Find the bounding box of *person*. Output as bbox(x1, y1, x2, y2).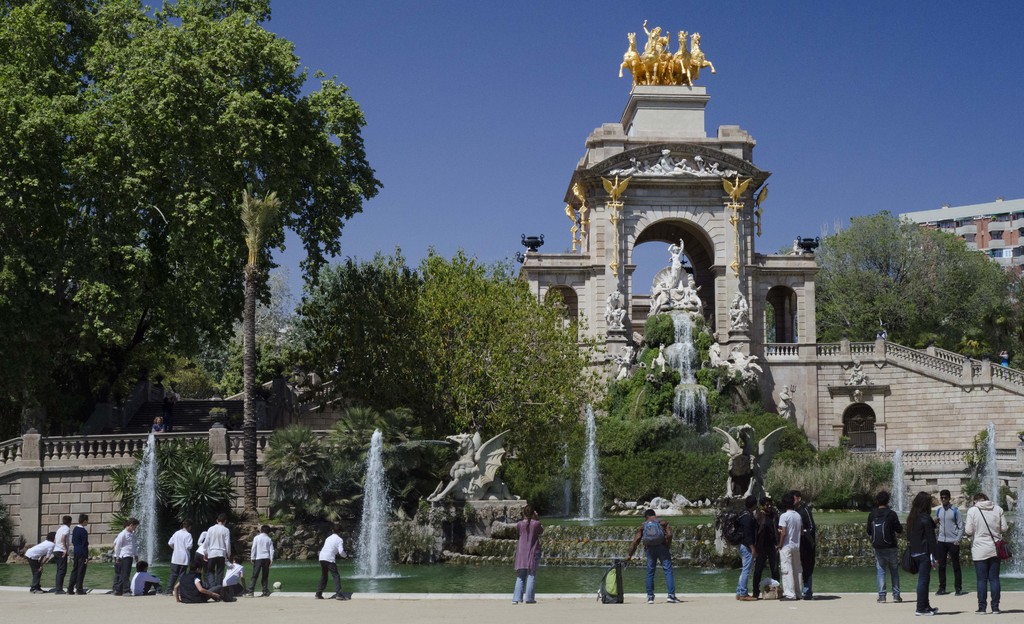
bbox(732, 493, 755, 600).
